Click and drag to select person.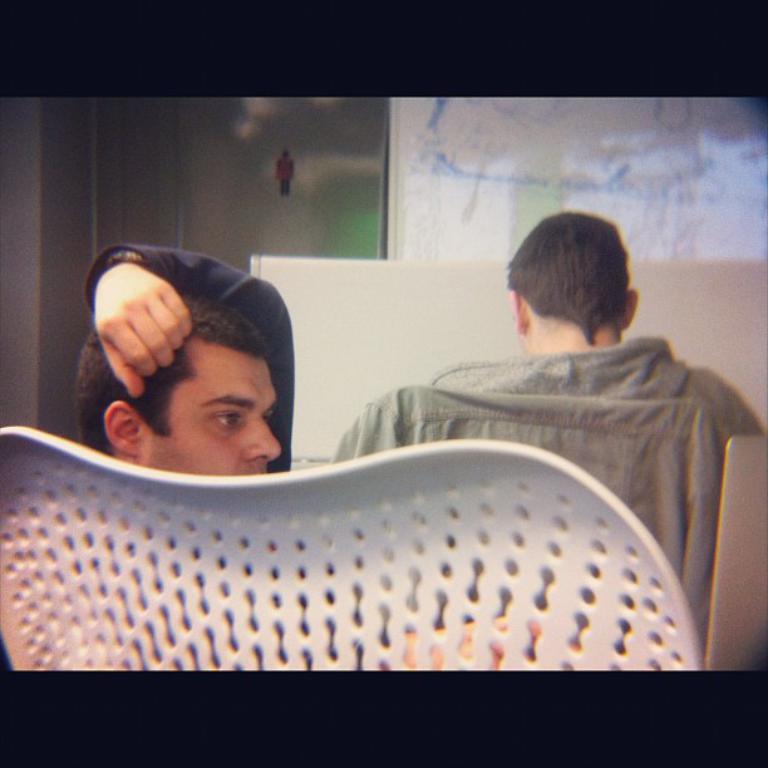
Selection: bbox=(72, 242, 582, 670).
